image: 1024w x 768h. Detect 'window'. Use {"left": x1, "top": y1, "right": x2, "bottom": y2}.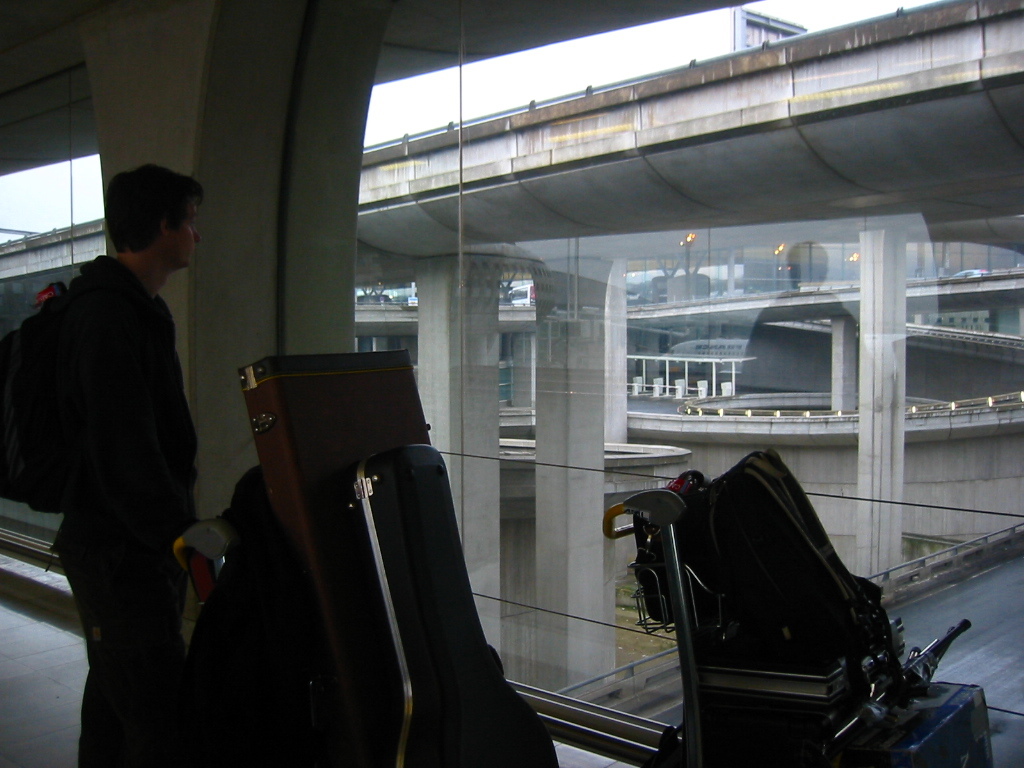
{"left": 363, "top": 0, "right": 1023, "bottom": 767}.
